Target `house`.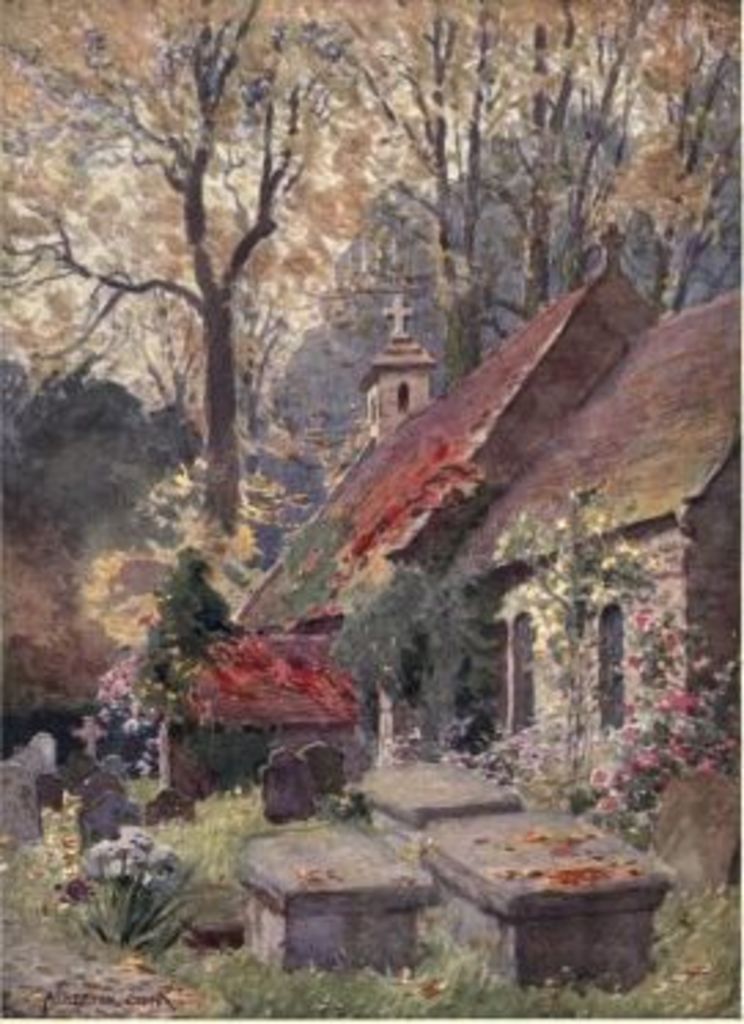
Target region: bbox(368, 277, 741, 815).
